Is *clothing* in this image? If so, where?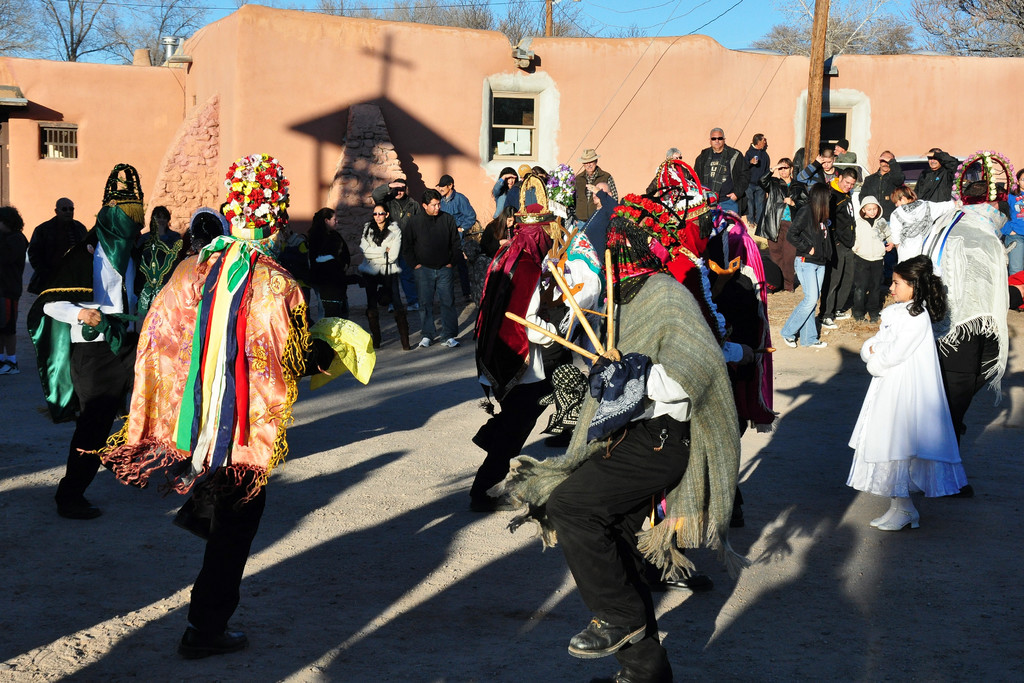
Yes, at crop(442, 188, 474, 250).
